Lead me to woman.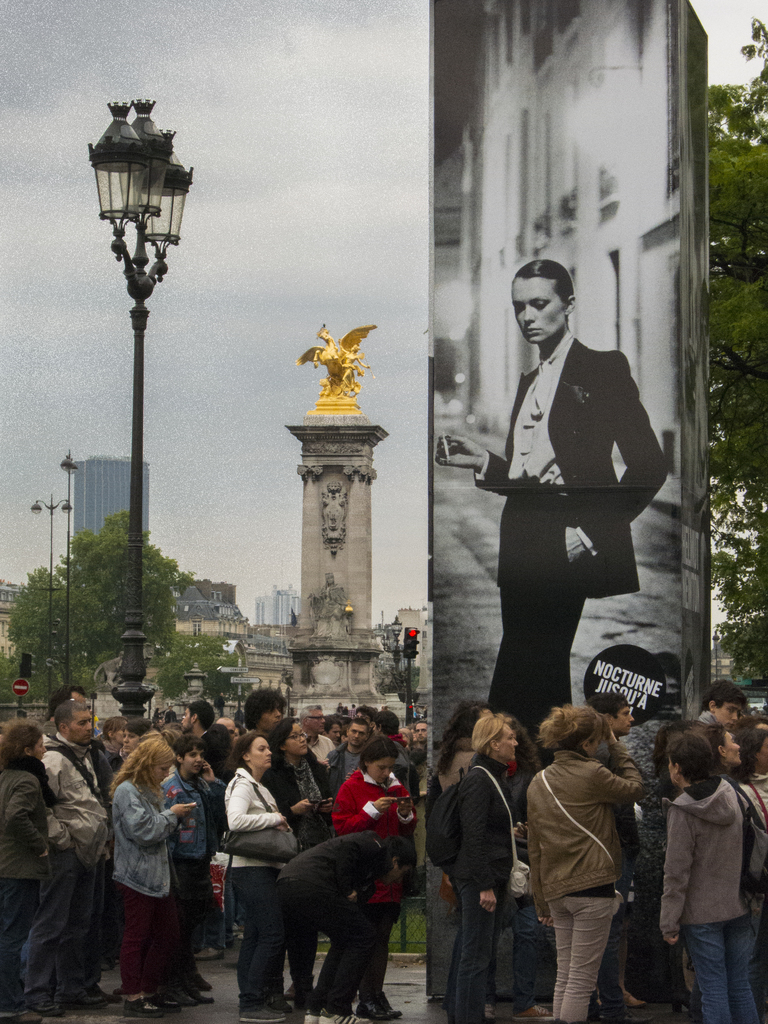
Lead to rect(219, 732, 305, 1023).
